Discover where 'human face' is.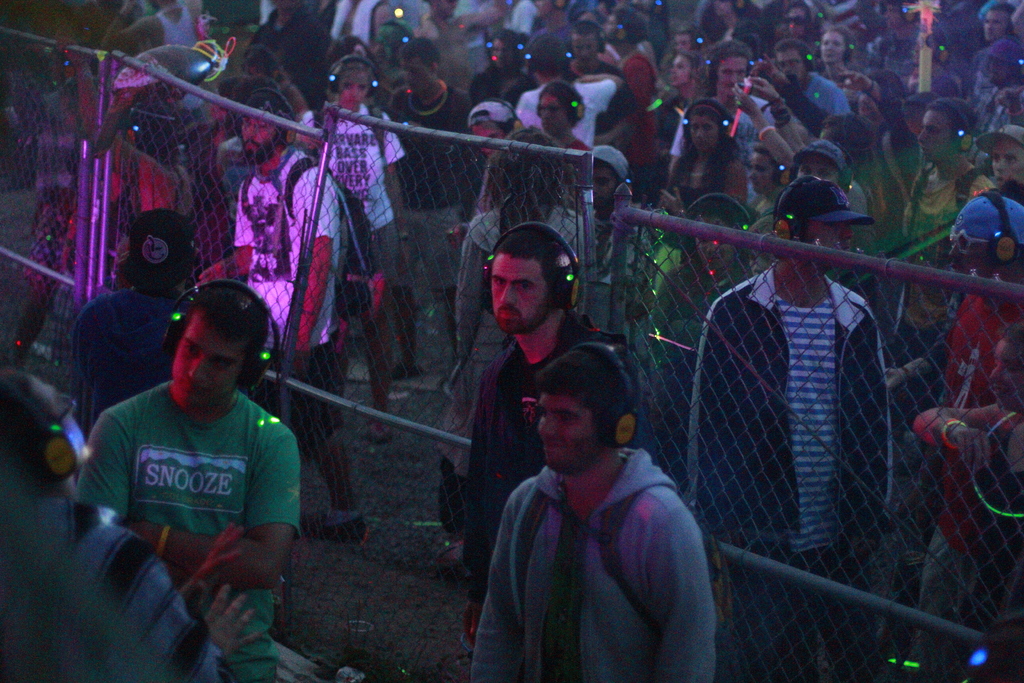
Discovered at {"left": 781, "top": 45, "right": 806, "bottom": 90}.
